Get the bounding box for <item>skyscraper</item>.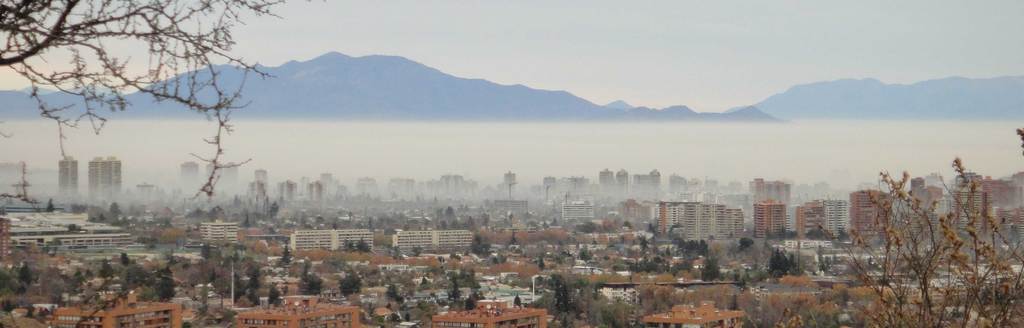
<box>60,157,84,199</box>.
